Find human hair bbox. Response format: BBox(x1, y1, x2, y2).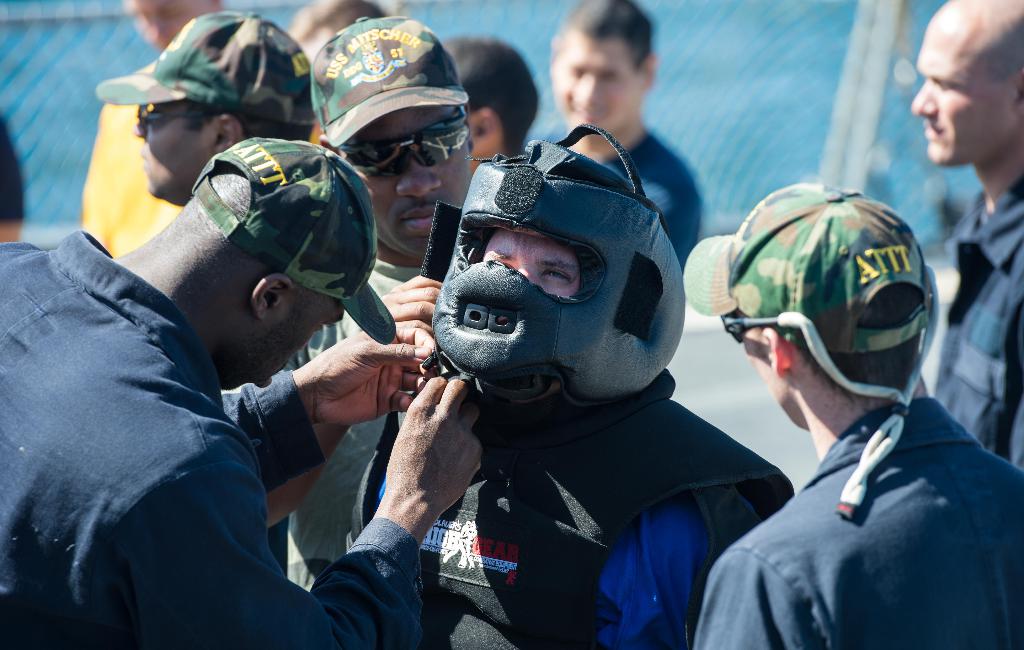
BBox(435, 37, 534, 157).
